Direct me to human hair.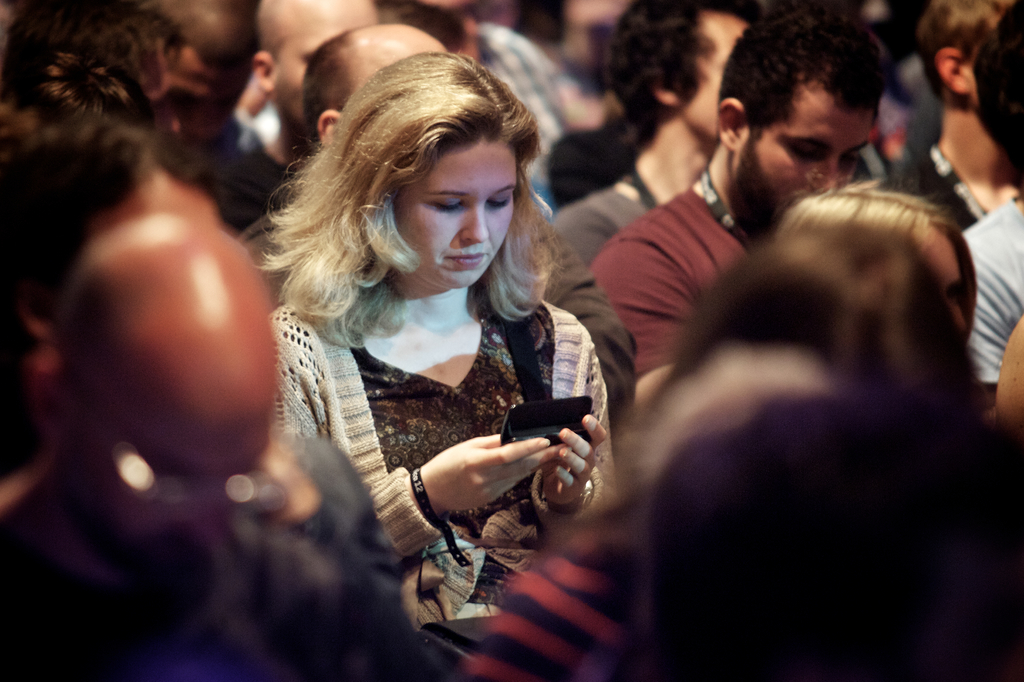
Direction: region(0, 44, 154, 127).
